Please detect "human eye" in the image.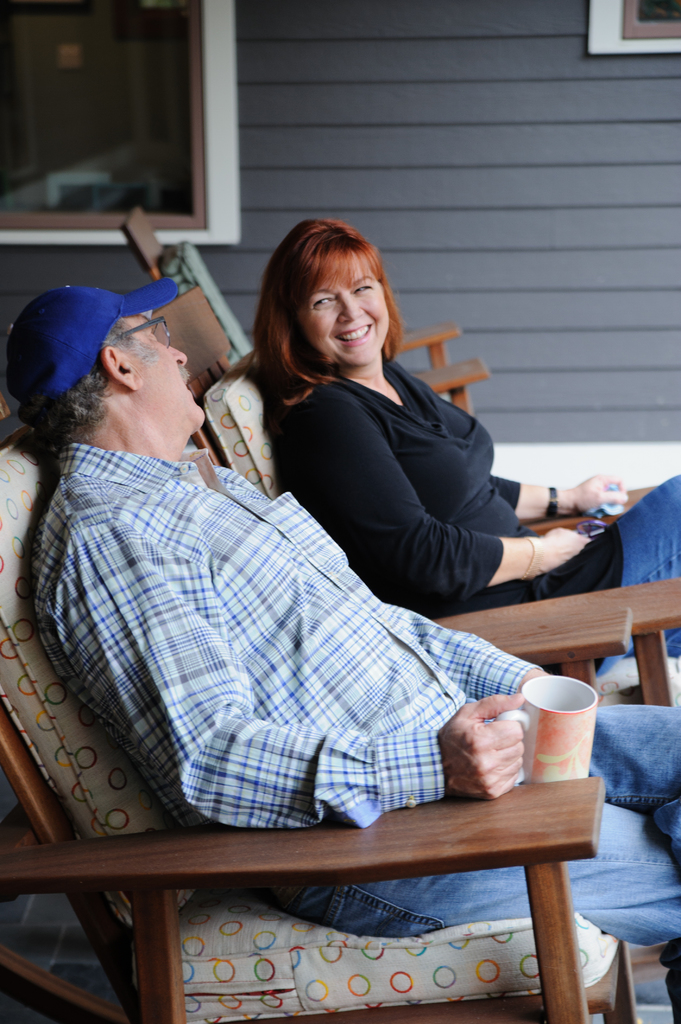
Rect(147, 327, 154, 337).
